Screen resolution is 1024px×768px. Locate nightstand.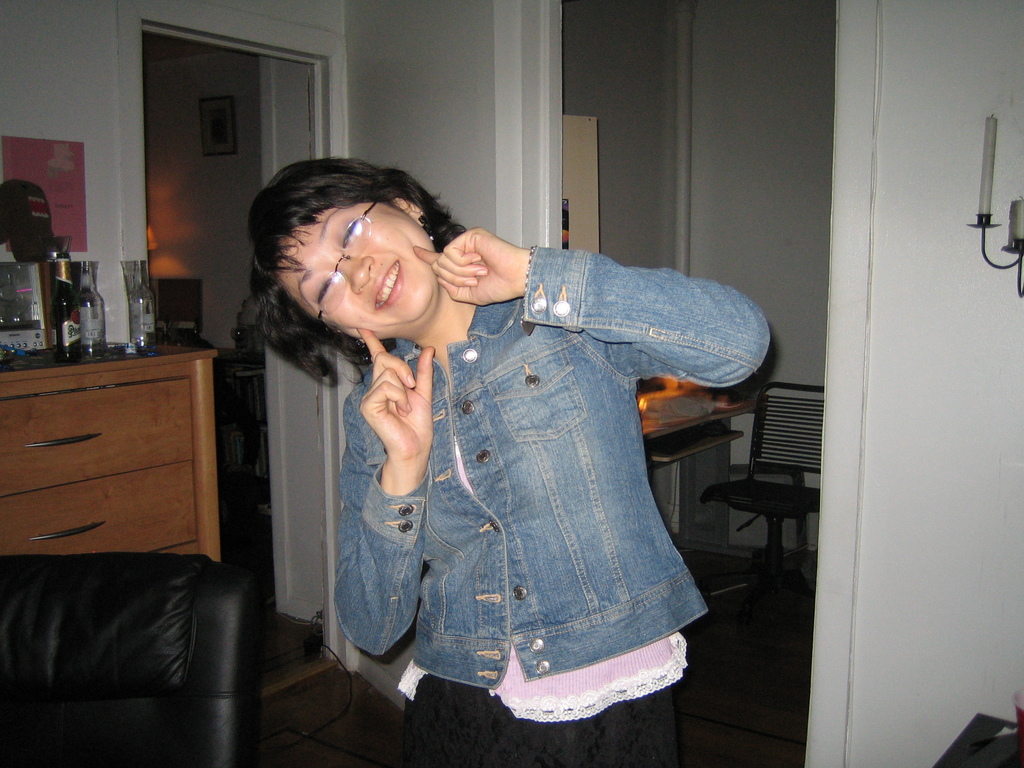
pyautogui.locateOnScreen(5, 303, 211, 582).
